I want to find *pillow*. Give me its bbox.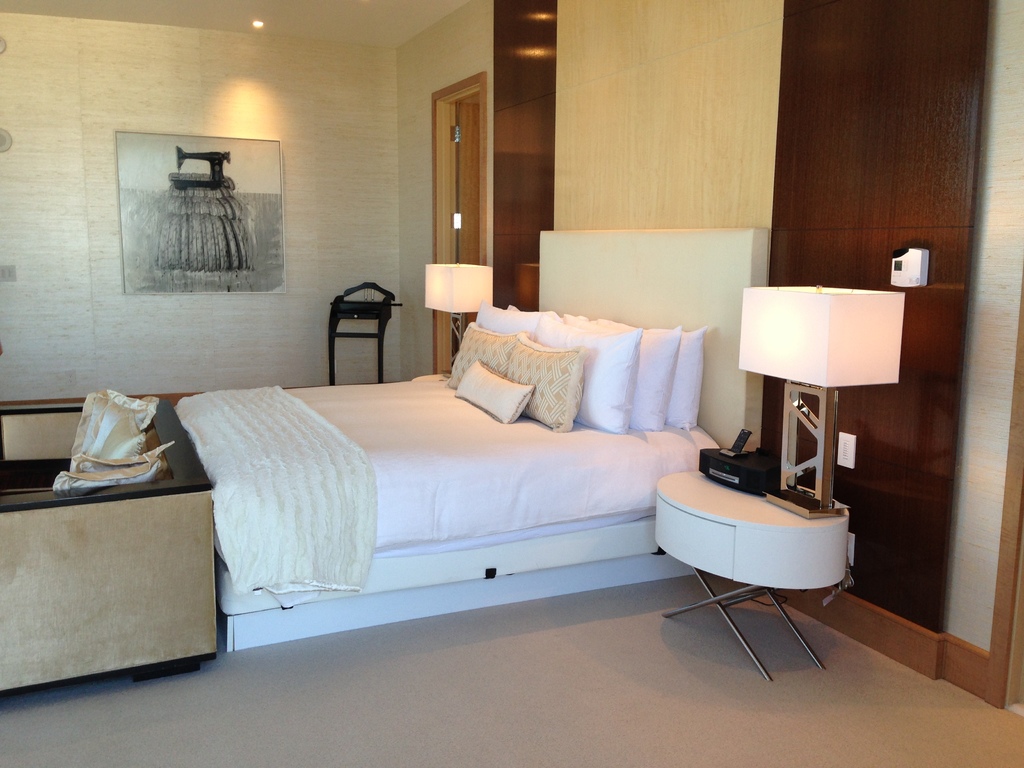
rect(532, 308, 639, 430).
